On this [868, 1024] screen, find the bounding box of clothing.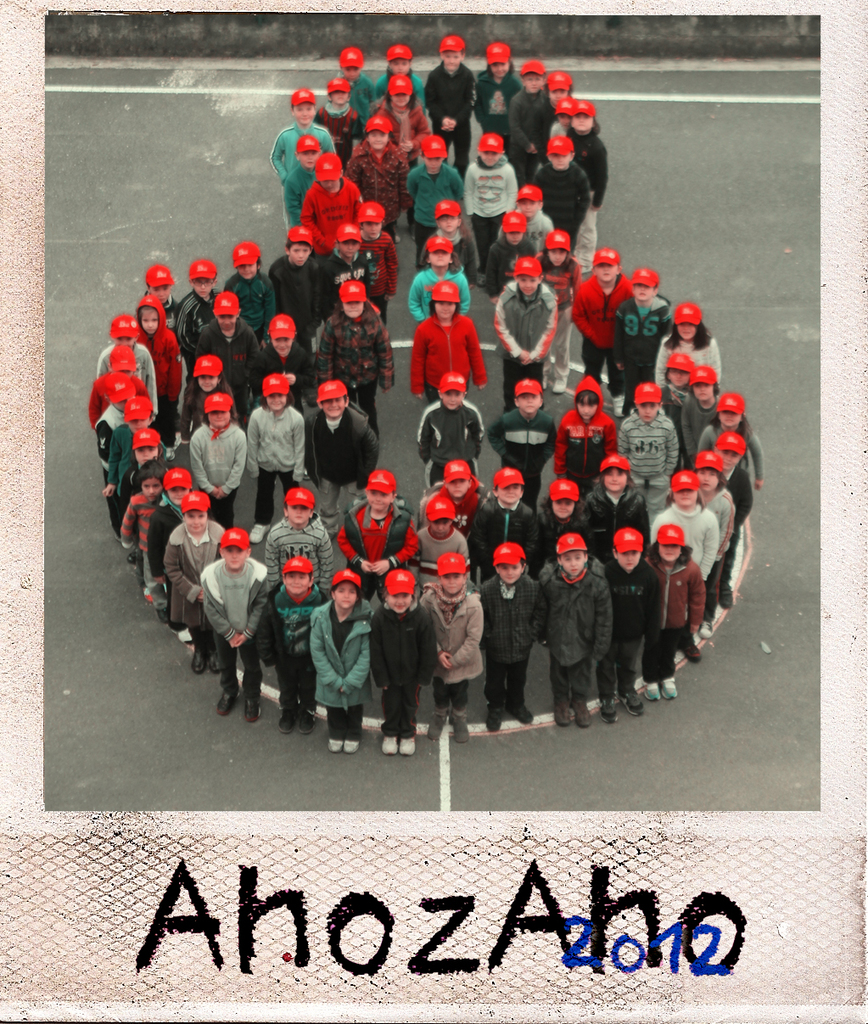
Bounding box: [119,498,147,555].
